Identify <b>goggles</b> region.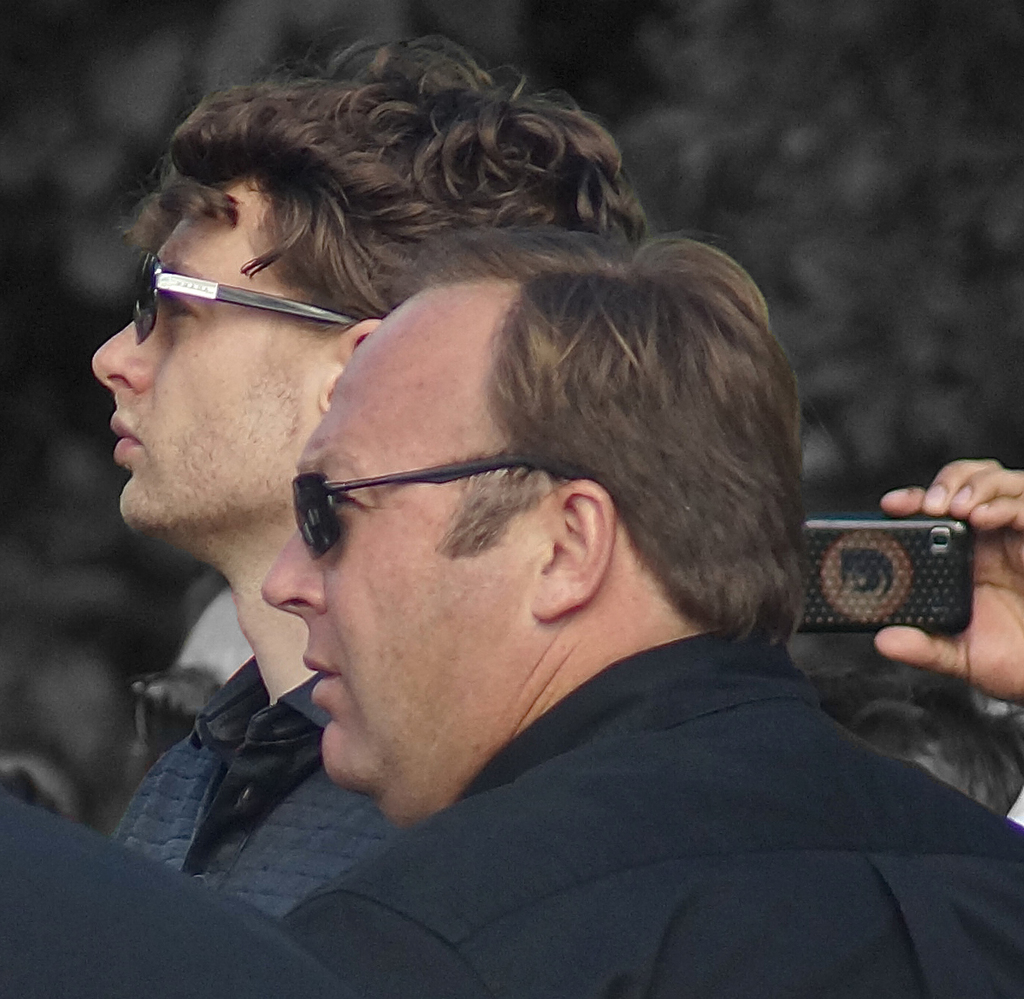
Region: x1=295 y1=464 x2=595 y2=552.
